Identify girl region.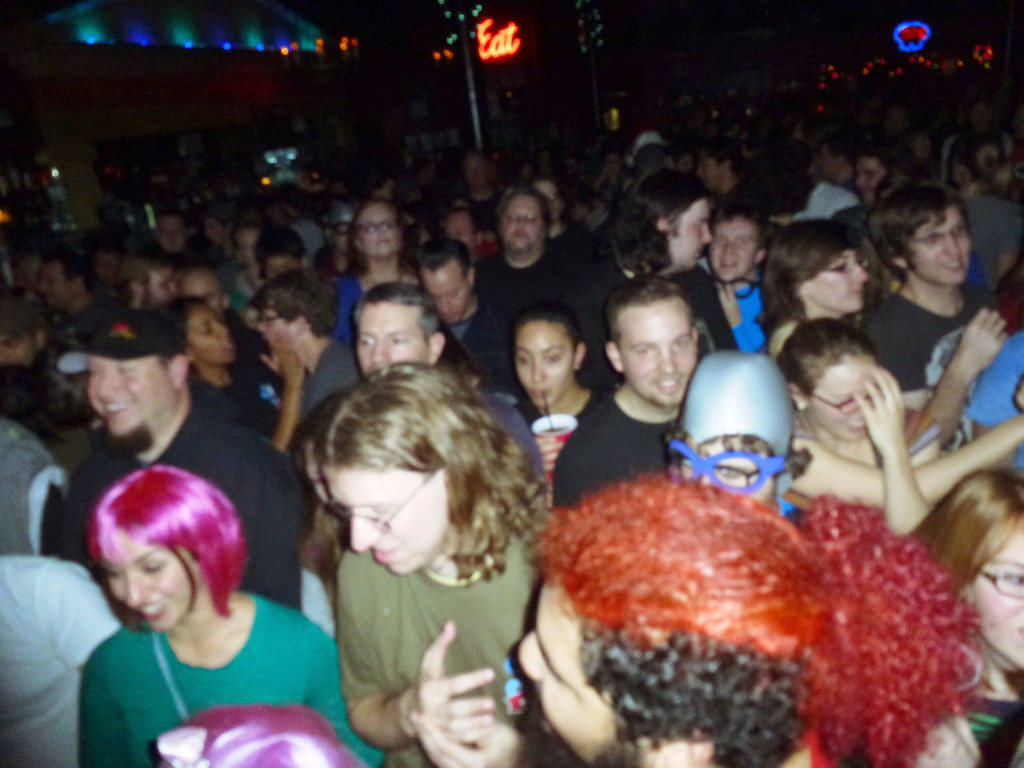
Region: (left=765, top=216, right=875, bottom=355).
